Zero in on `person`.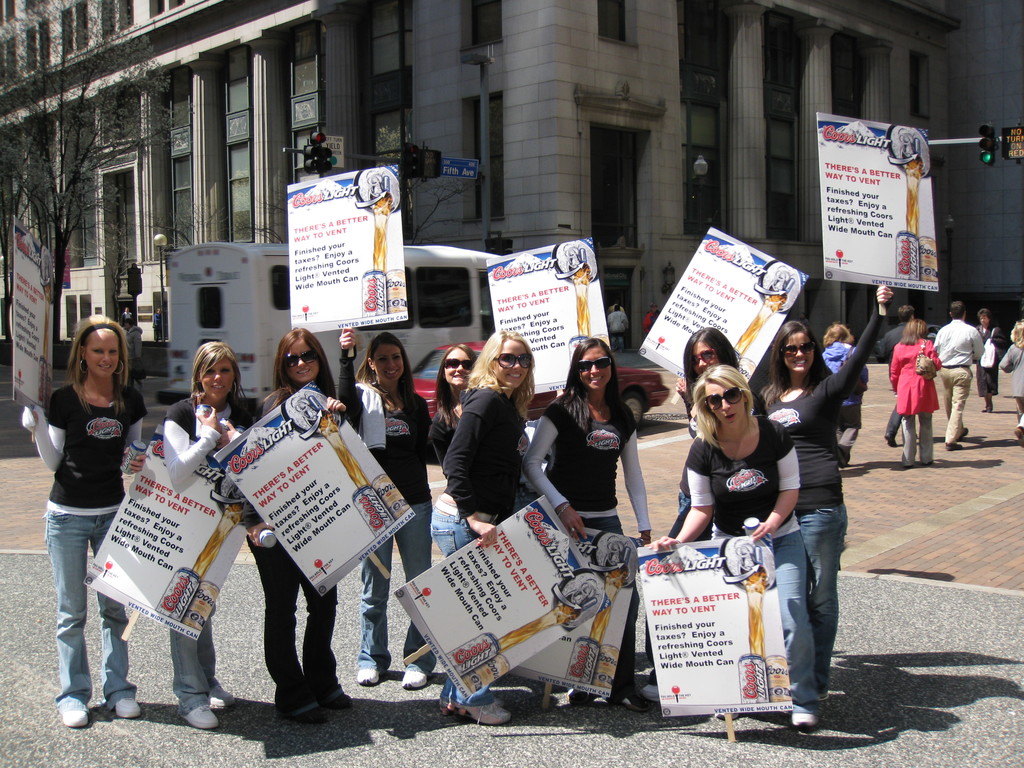
Zeroed in: Rect(1000, 319, 1023, 447).
